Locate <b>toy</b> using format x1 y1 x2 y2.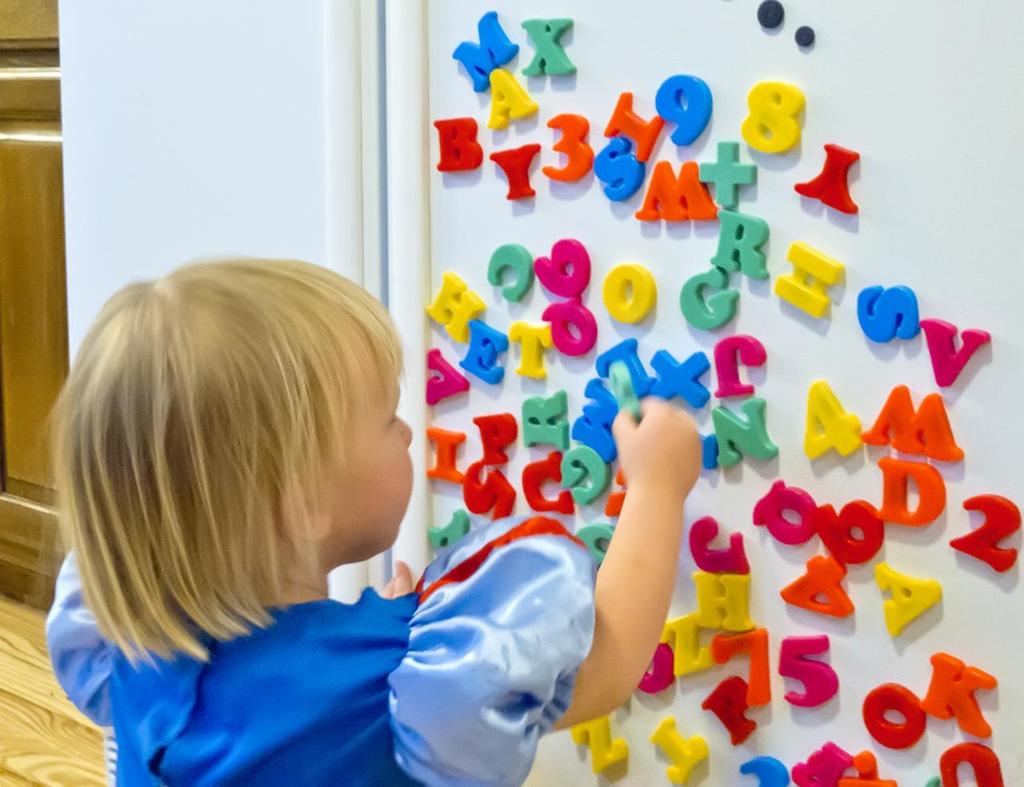
574 378 627 459.
